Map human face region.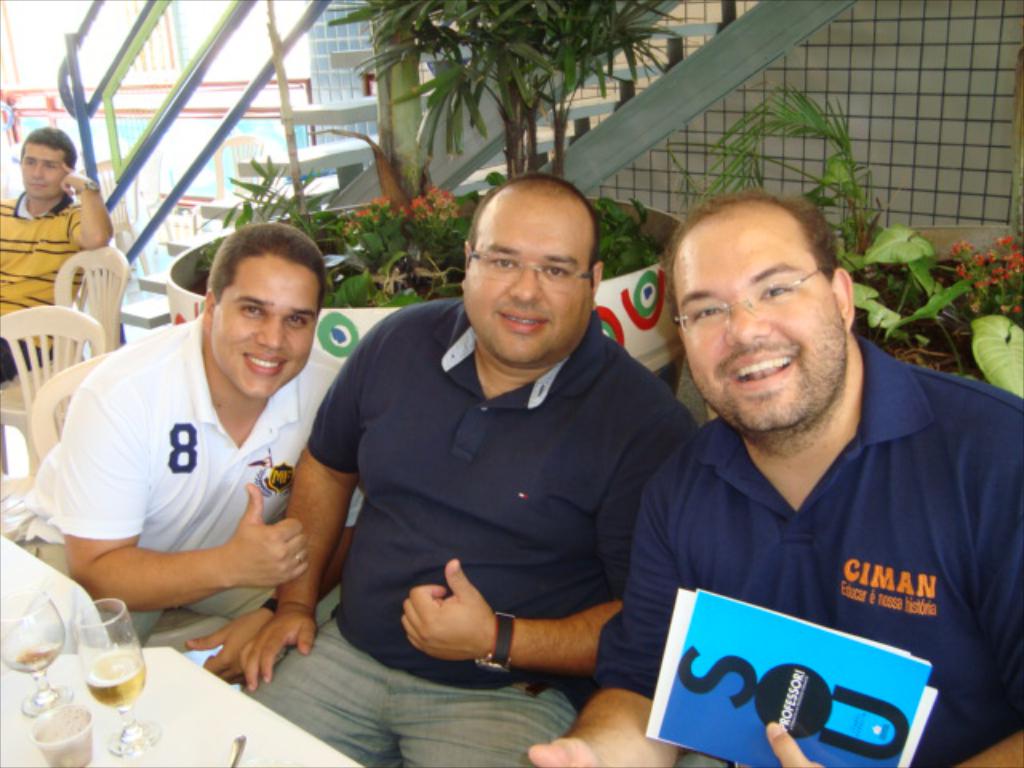
Mapped to BBox(16, 139, 70, 208).
